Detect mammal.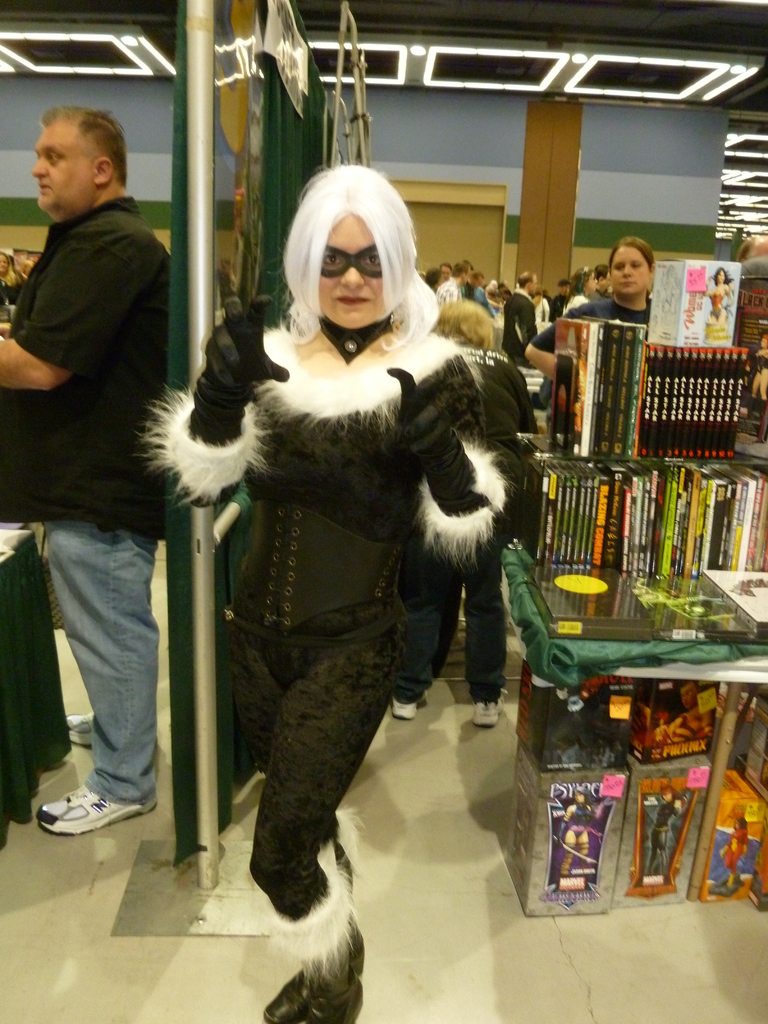
Detected at 527 232 653 415.
